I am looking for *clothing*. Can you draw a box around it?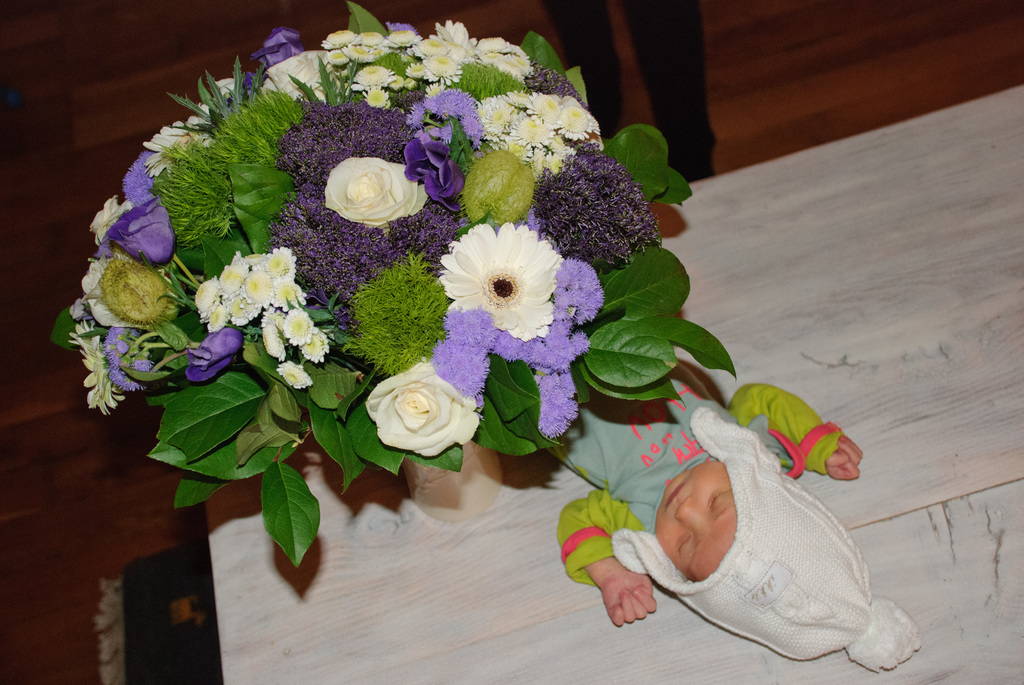
Sure, the bounding box is 541,381,849,588.
